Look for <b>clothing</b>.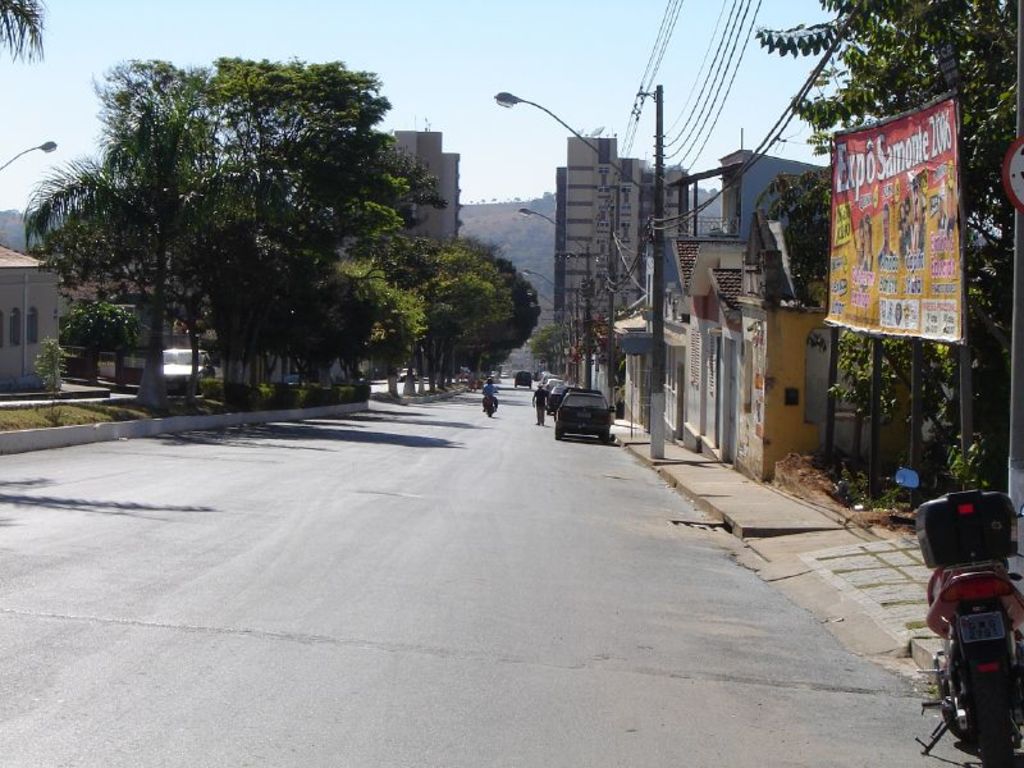
Found: rect(532, 389, 548, 420).
